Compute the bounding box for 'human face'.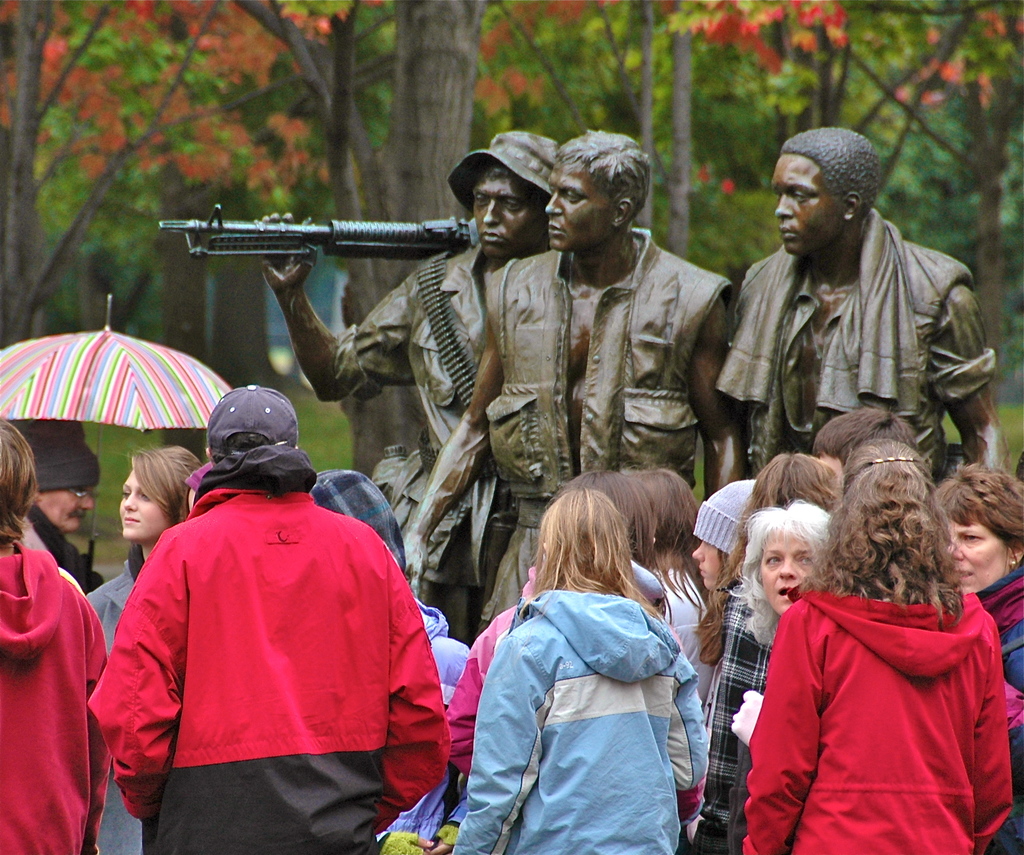
[x1=471, y1=174, x2=547, y2=257].
